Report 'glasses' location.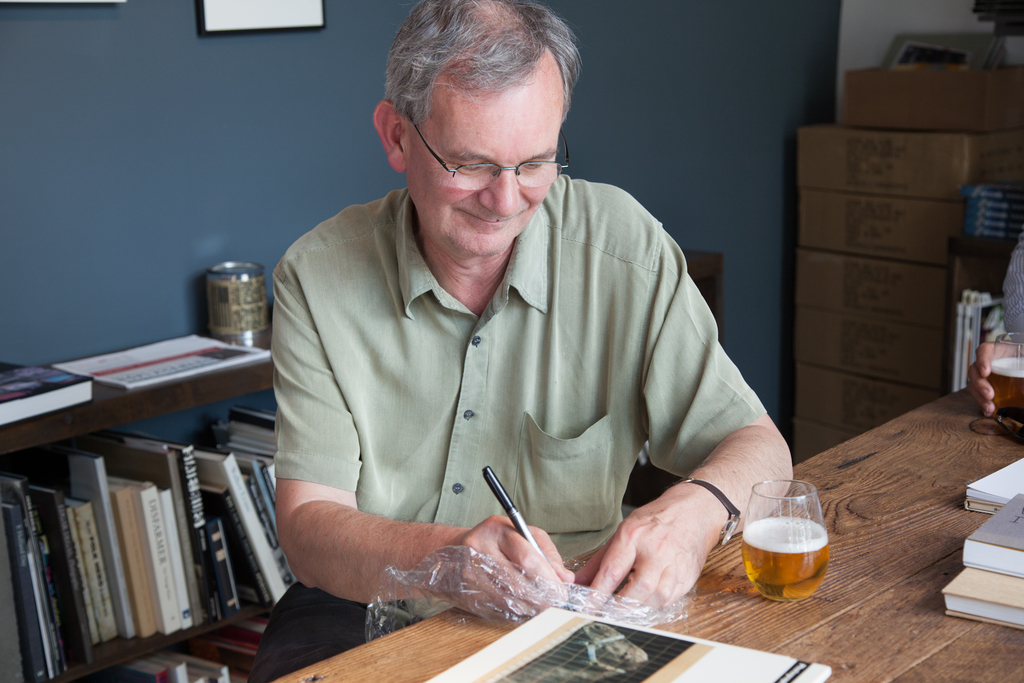
Report: select_region(403, 108, 580, 194).
